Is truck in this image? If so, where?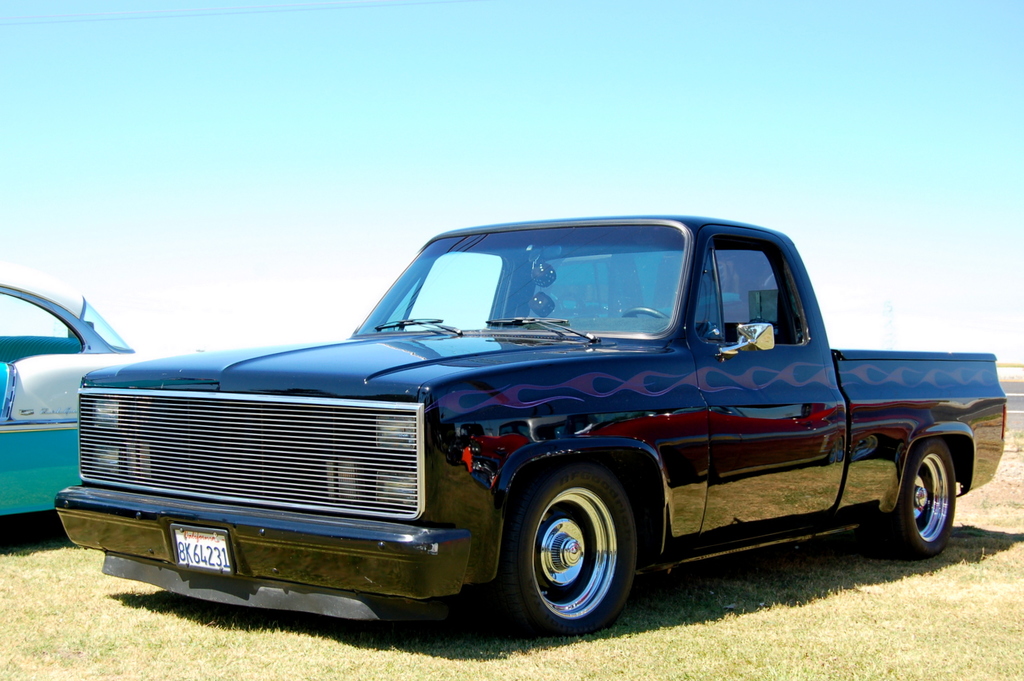
Yes, at box=[8, 211, 1023, 649].
